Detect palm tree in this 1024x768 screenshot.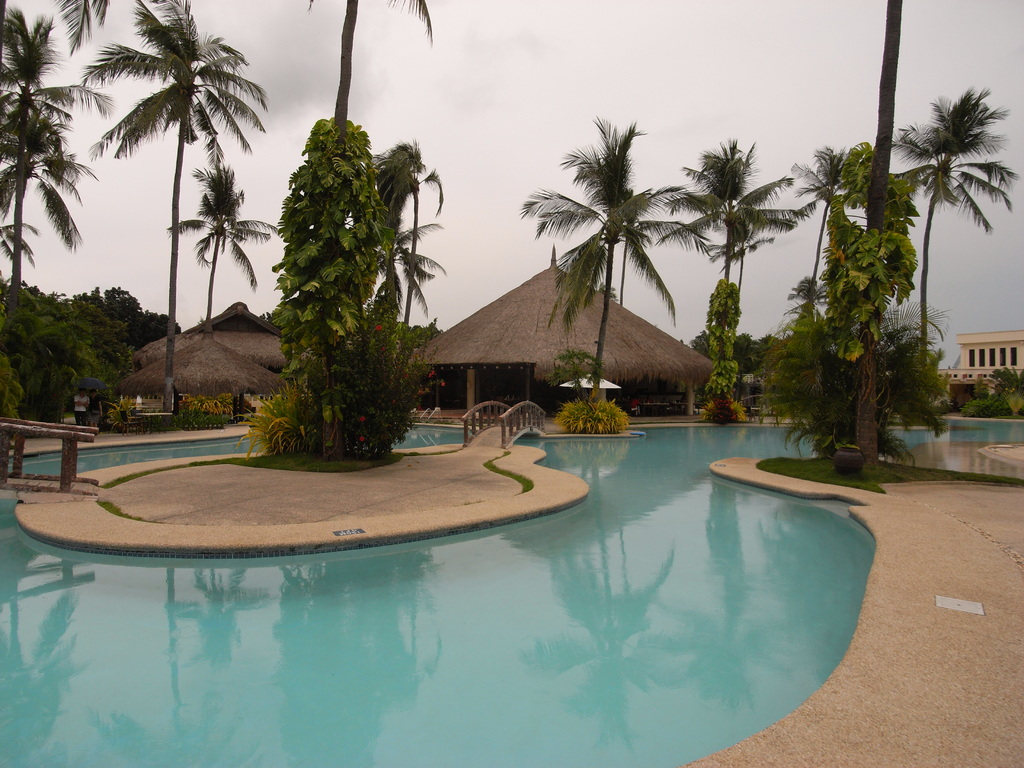
Detection: (x1=804, y1=145, x2=880, y2=354).
